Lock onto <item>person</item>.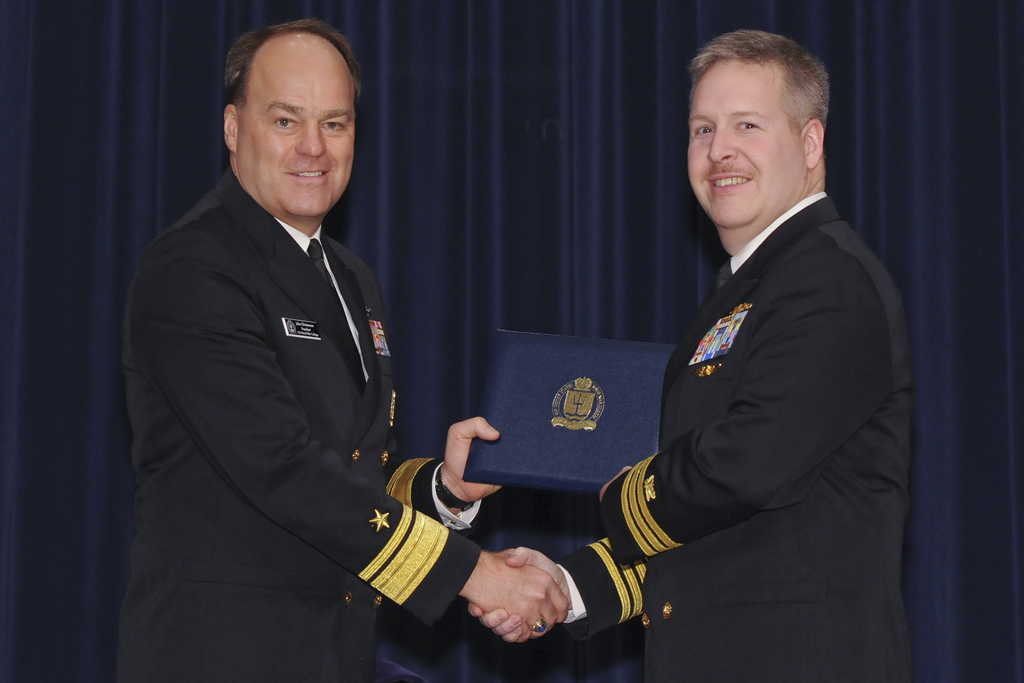
Locked: left=109, top=12, right=573, bottom=682.
